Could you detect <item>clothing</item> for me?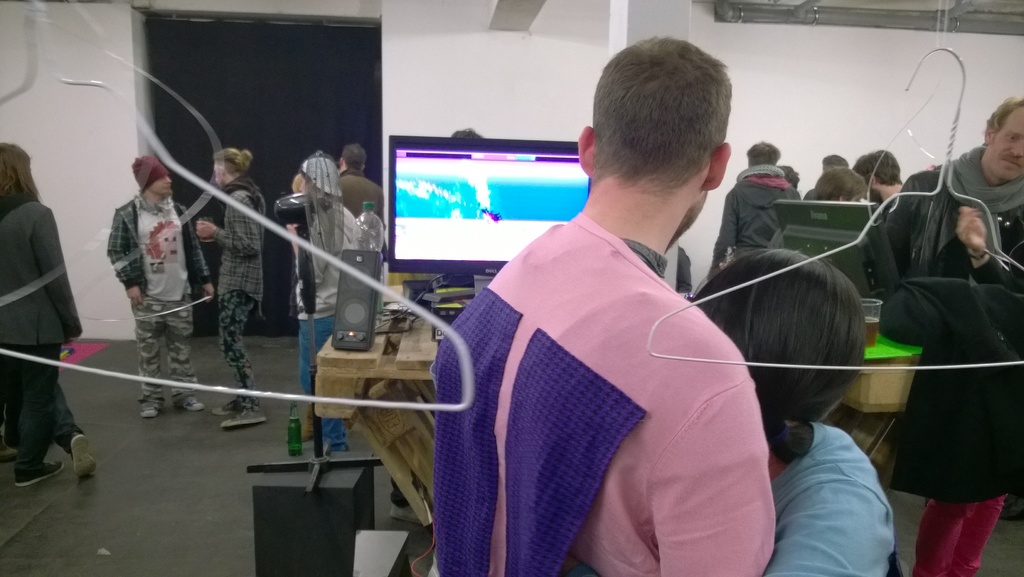
Detection result: region(334, 171, 384, 222).
